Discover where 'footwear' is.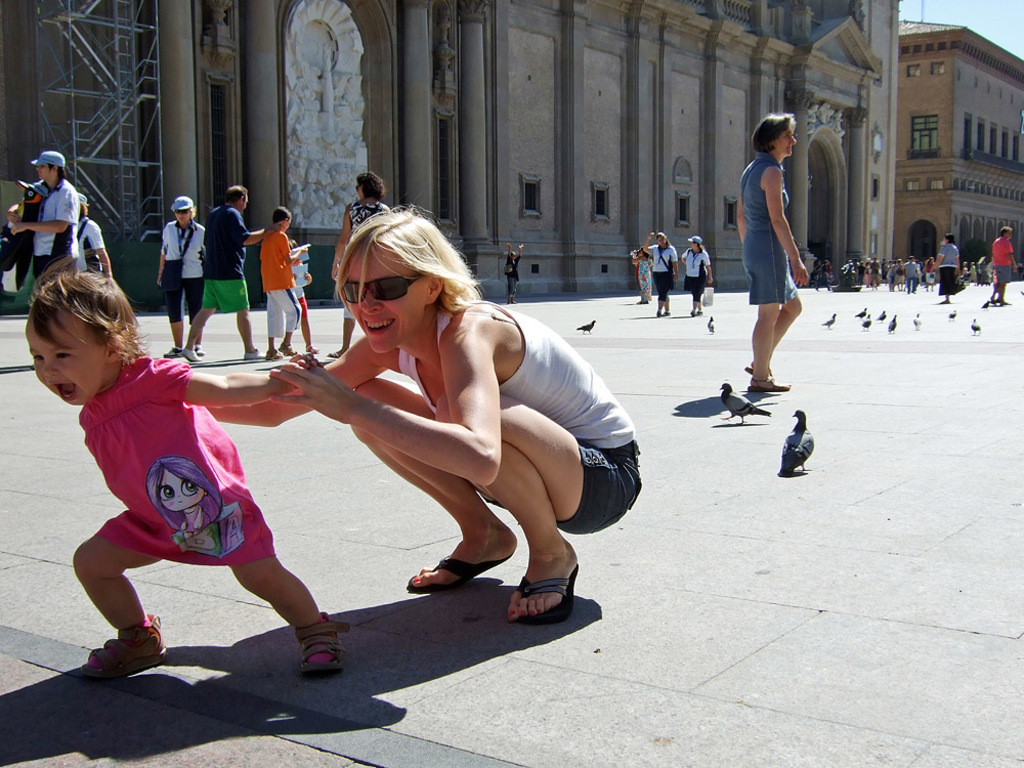
Discovered at crop(737, 364, 776, 377).
